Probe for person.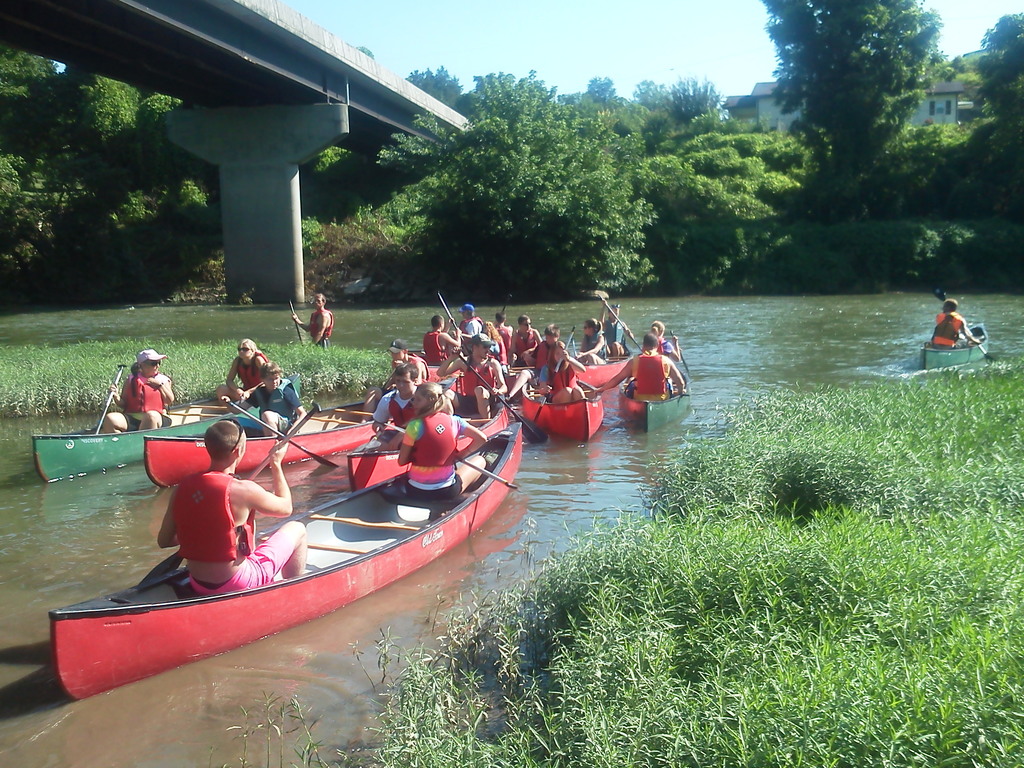
Probe result: (x1=214, y1=337, x2=269, y2=402).
